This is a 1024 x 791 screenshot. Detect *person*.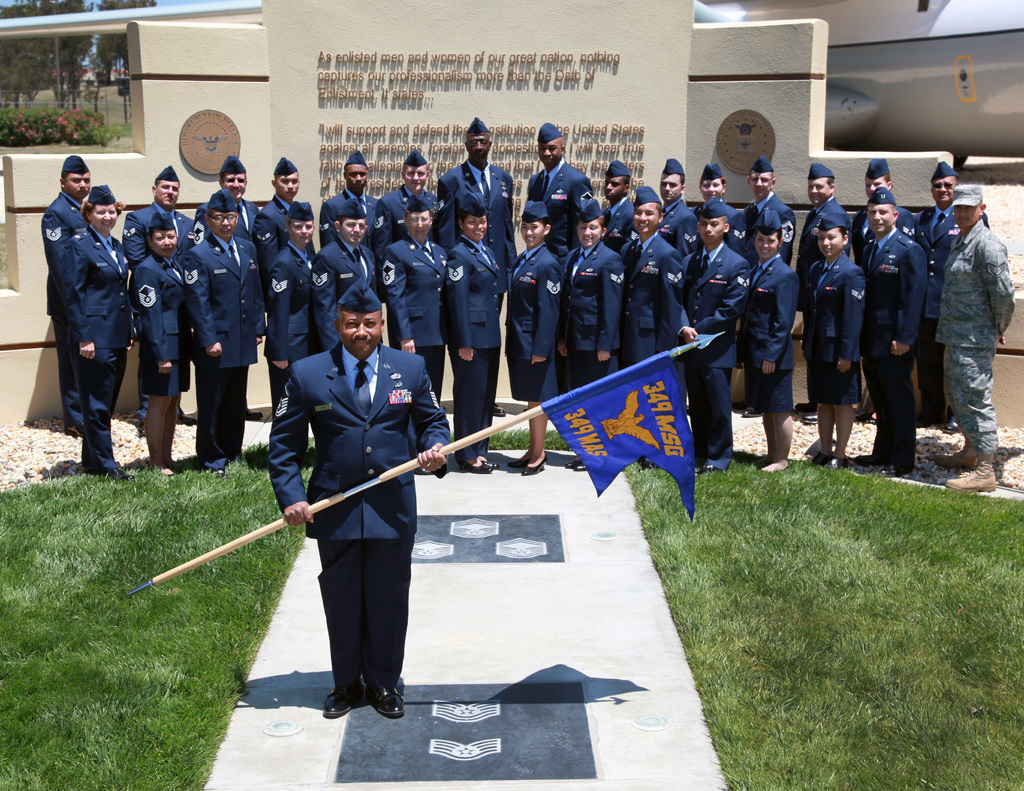
detection(184, 182, 262, 474).
